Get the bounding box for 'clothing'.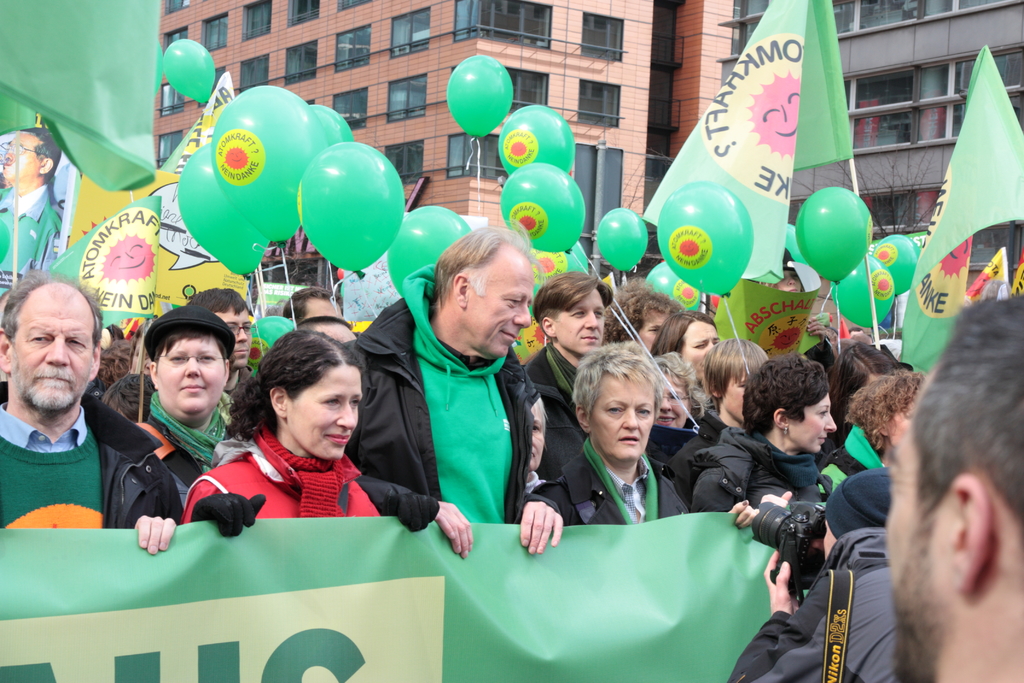
x1=115 y1=373 x2=245 y2=507.
